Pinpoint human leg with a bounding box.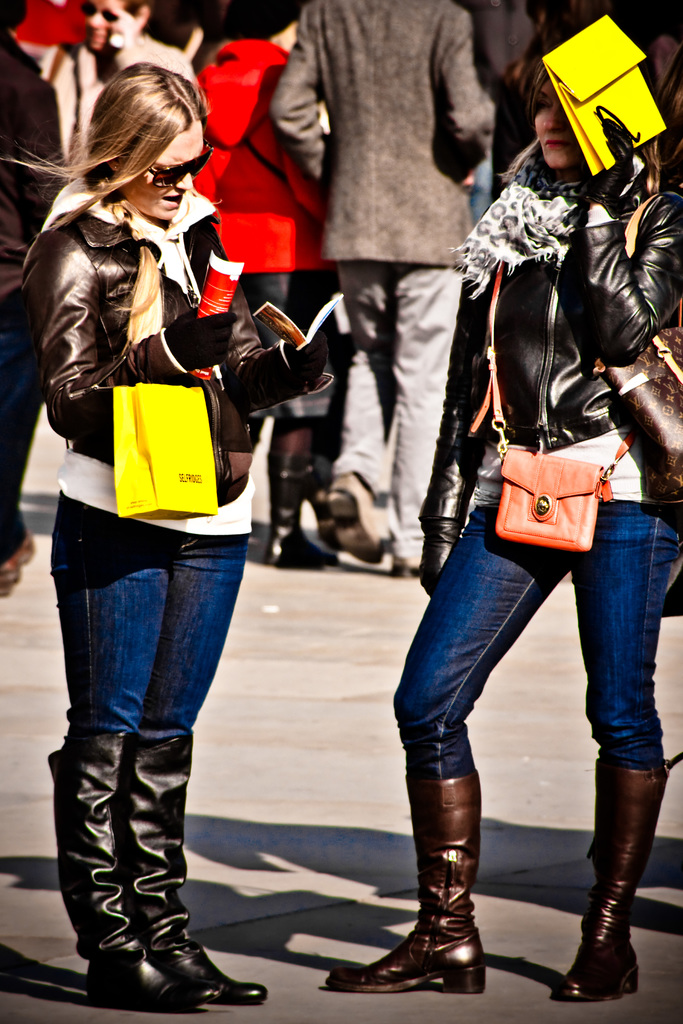
549,500,679,995.
